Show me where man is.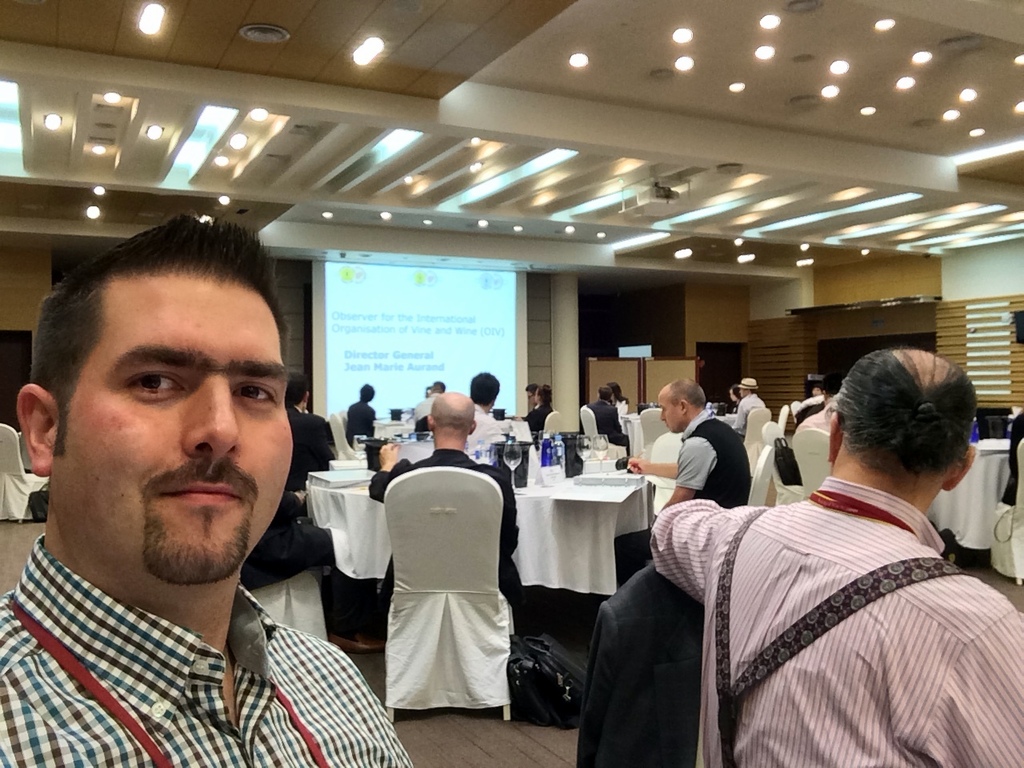
man is at detection(238, 494, 389, 650).
